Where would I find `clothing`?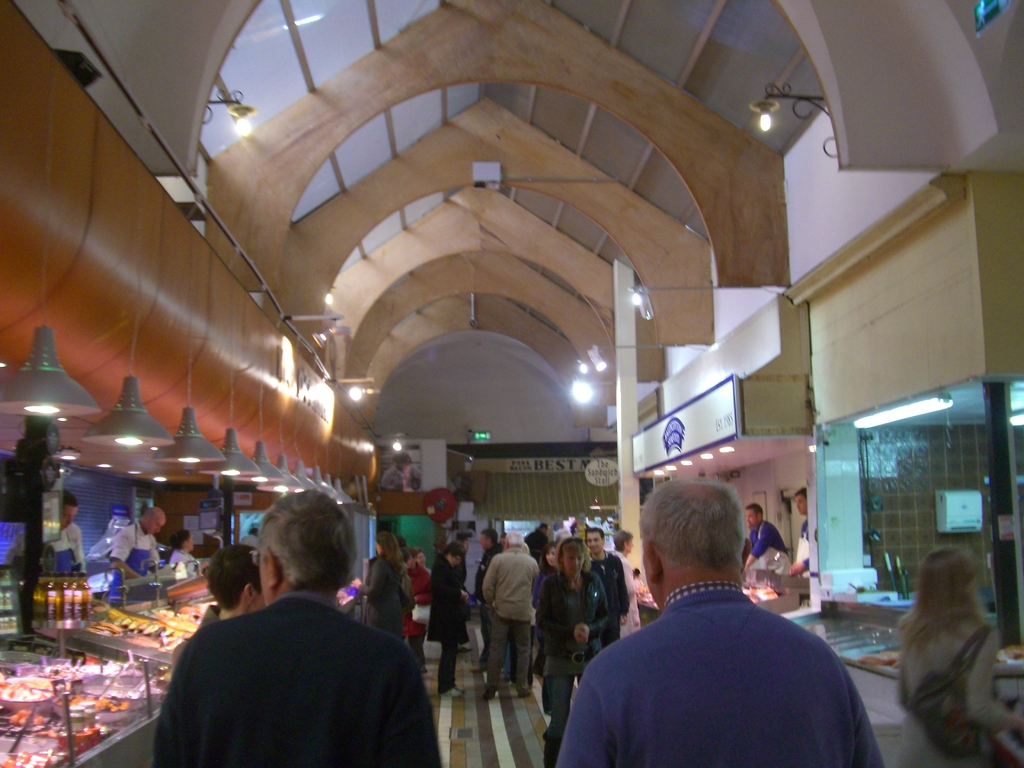
At detection(555, 588, 881, 767).
